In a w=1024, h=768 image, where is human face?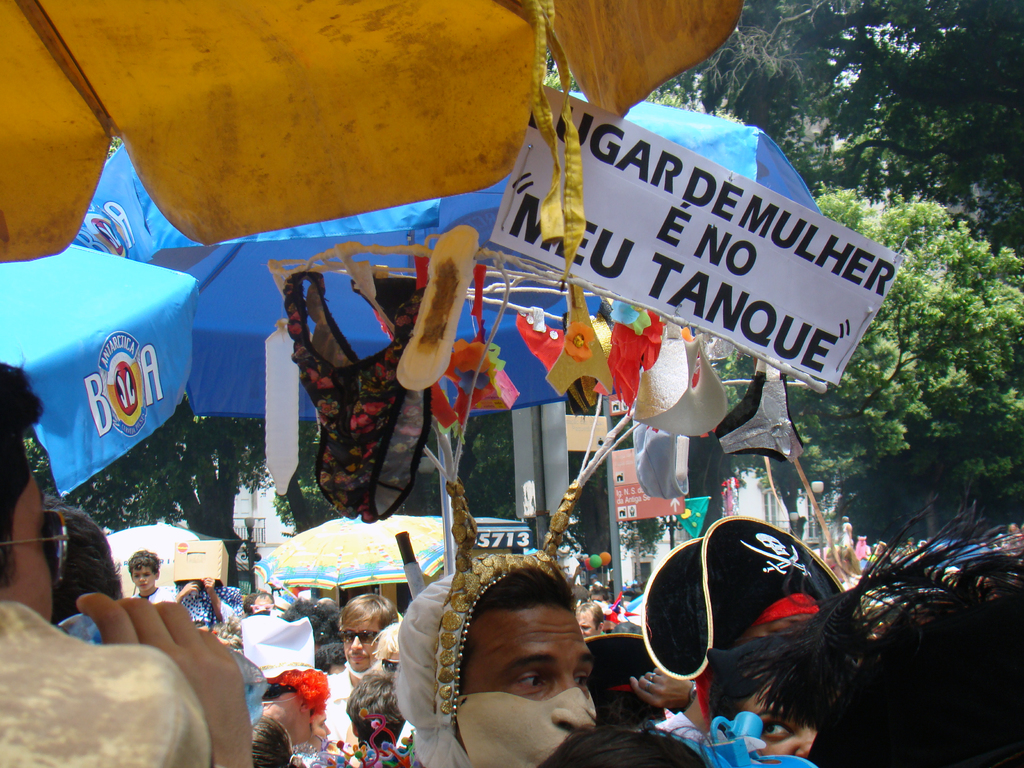
bbox(341, 611, 376, 669).
